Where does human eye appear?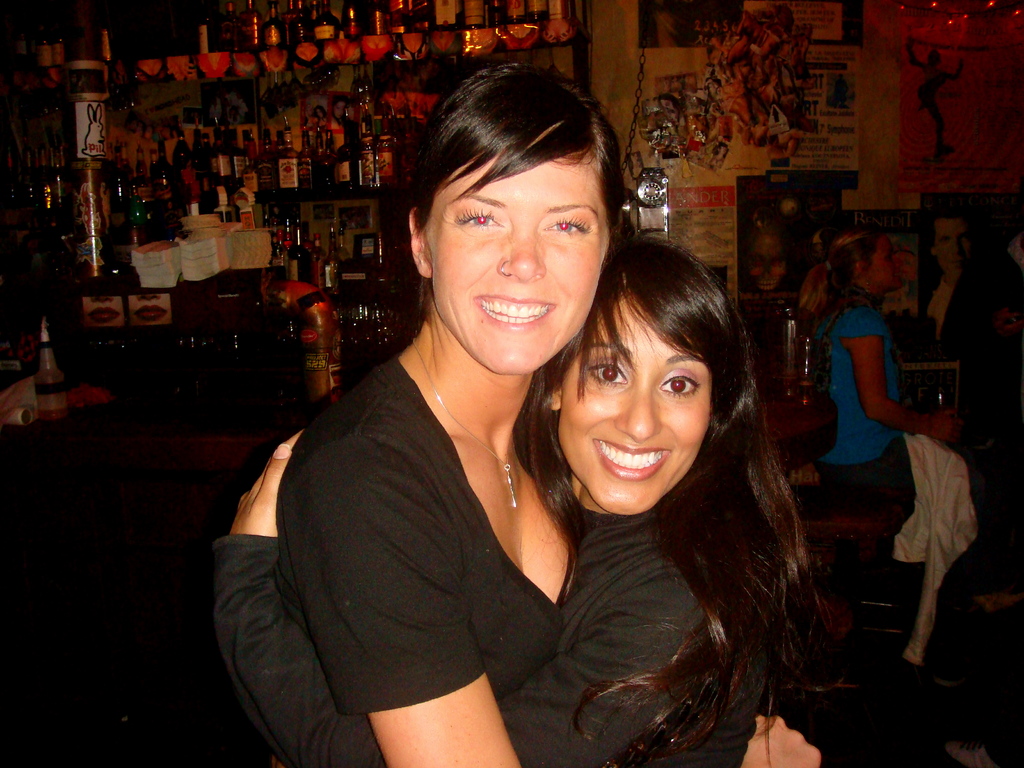
Appears at x1=940, y1=237, x2=954, y2=248.
